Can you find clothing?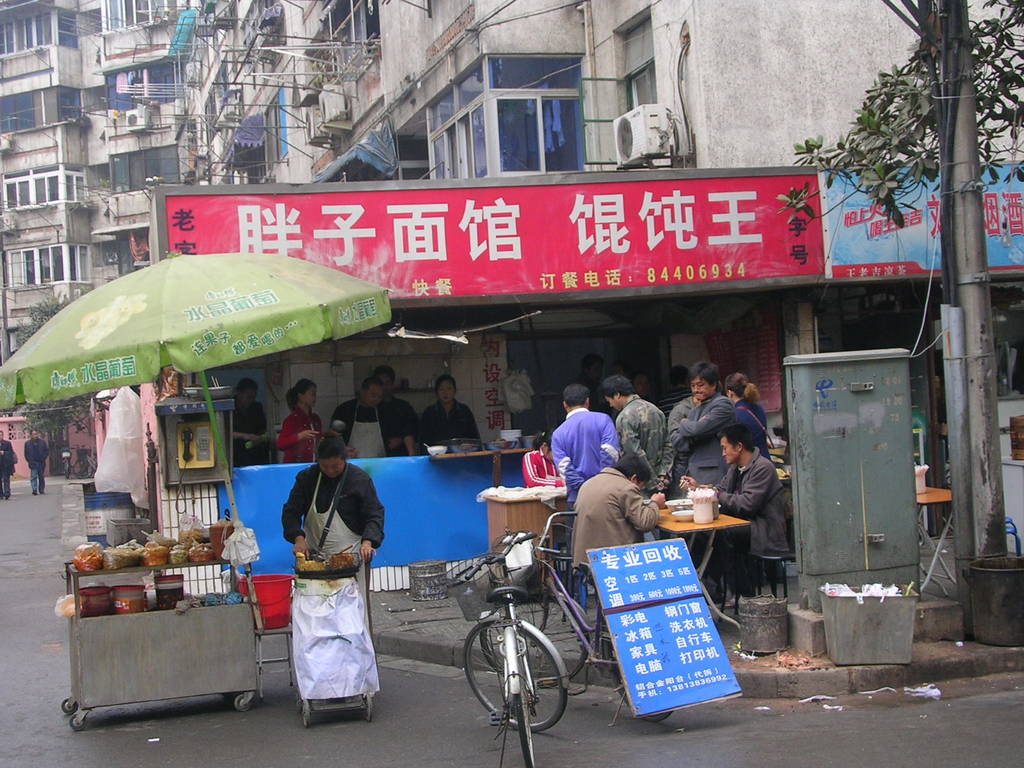
Yes, bounding box: l=326, t=402, r=397, b=463.
